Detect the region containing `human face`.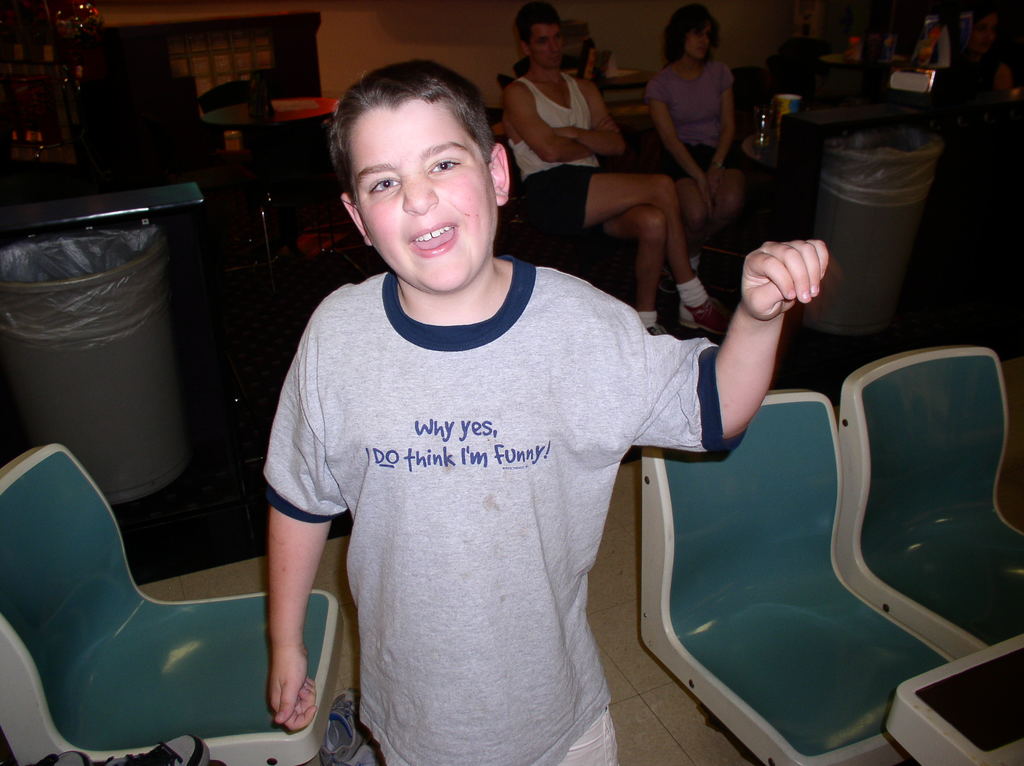
rect(533, 20, 564, 63).
